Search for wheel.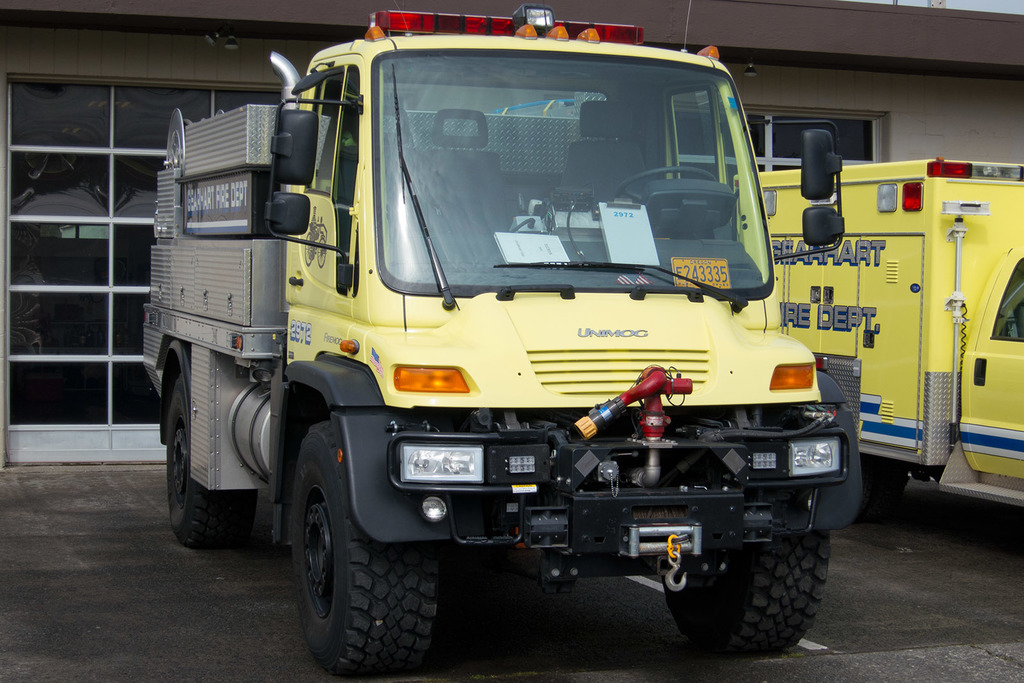
Found at {"x1": 163, "y1": 375, "x2": 253, "y2": 549}.
